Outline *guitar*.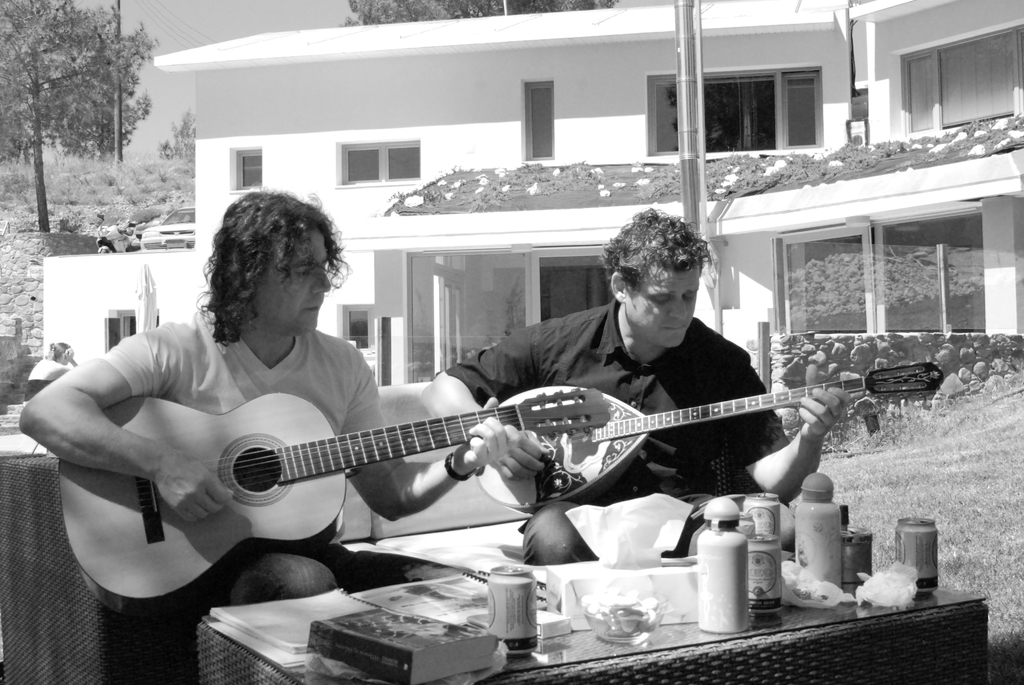
Outline: bbox(53, 390, 607, 613).
